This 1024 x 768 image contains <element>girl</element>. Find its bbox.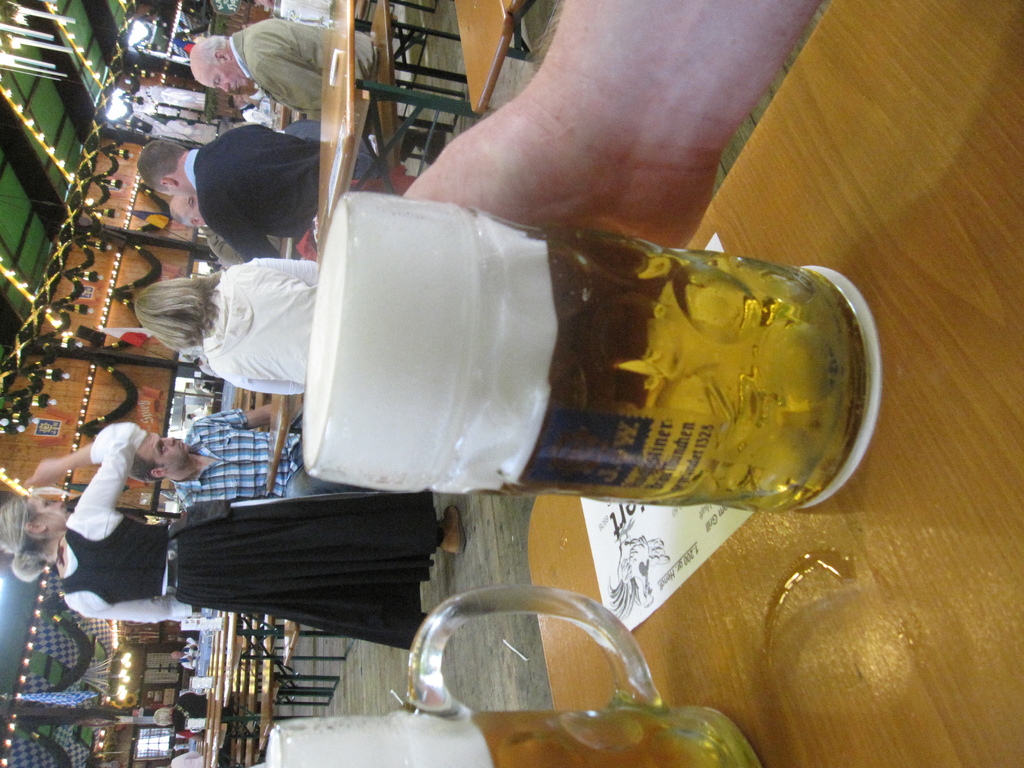
x1=129 y1=259 x2=319 y2=396.
